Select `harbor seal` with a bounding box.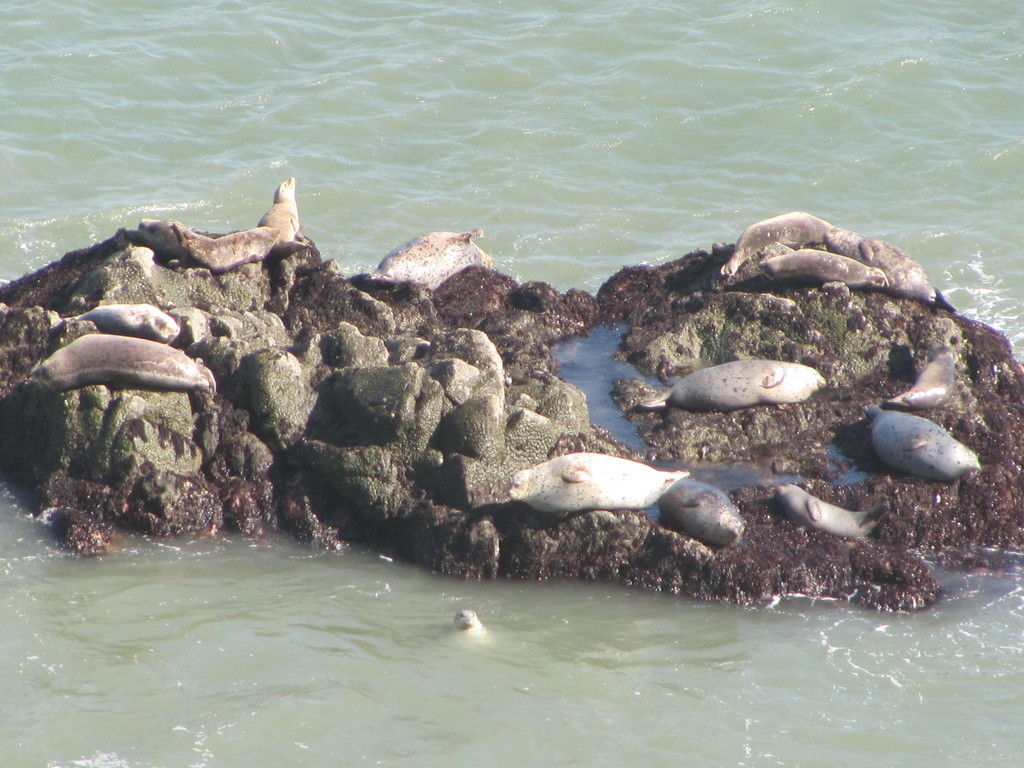
[169,220,285,276].
